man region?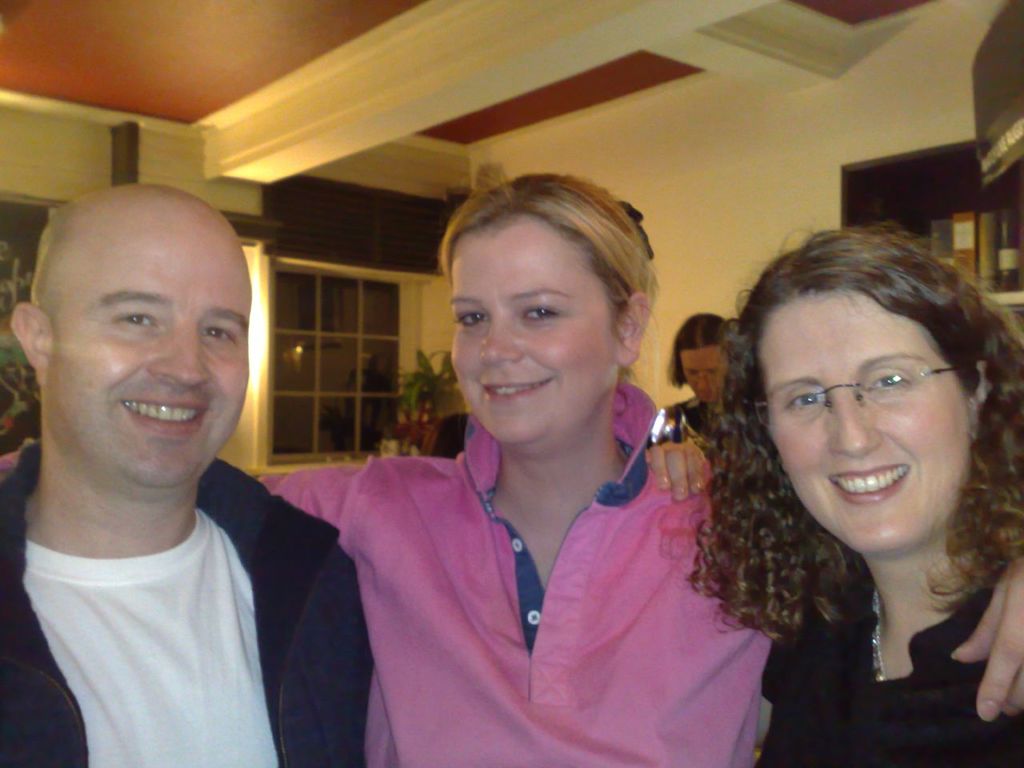
{"left": 0, "top": 174, "right": 343, "bottom": 762}
